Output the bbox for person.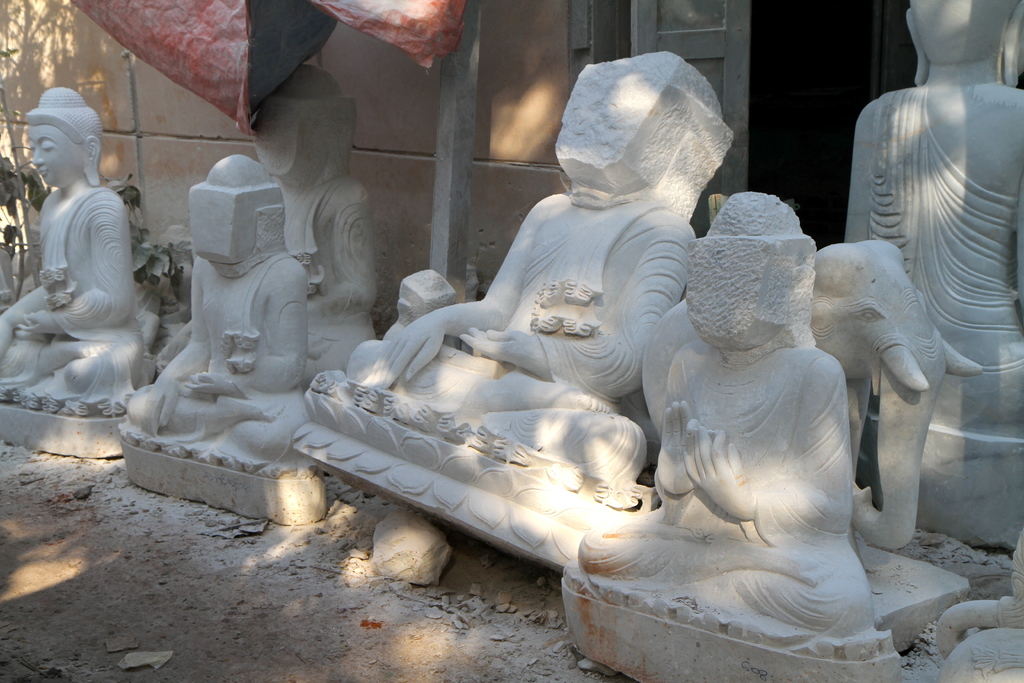
Rect(342, 47, 740, 483).
